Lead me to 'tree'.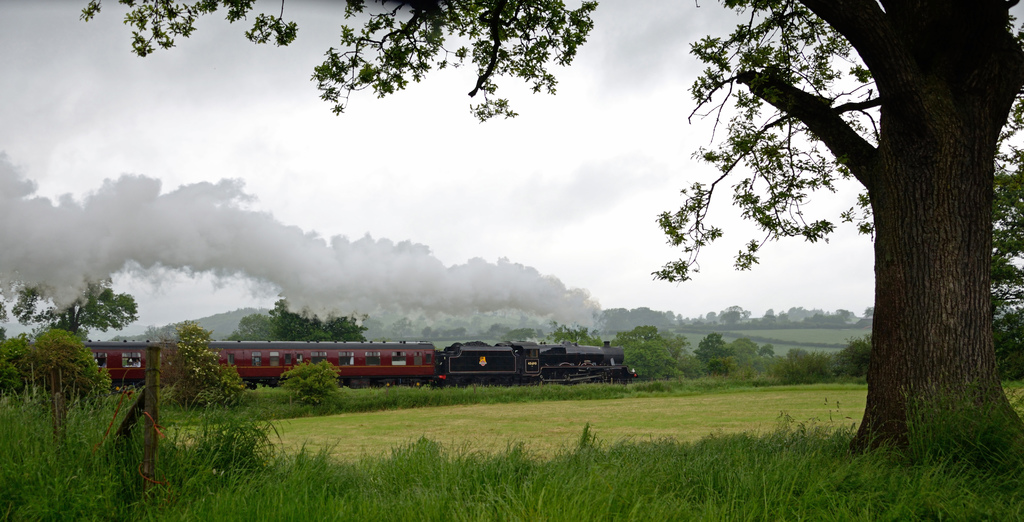
Lead to 75, 0, 1023, 471.
